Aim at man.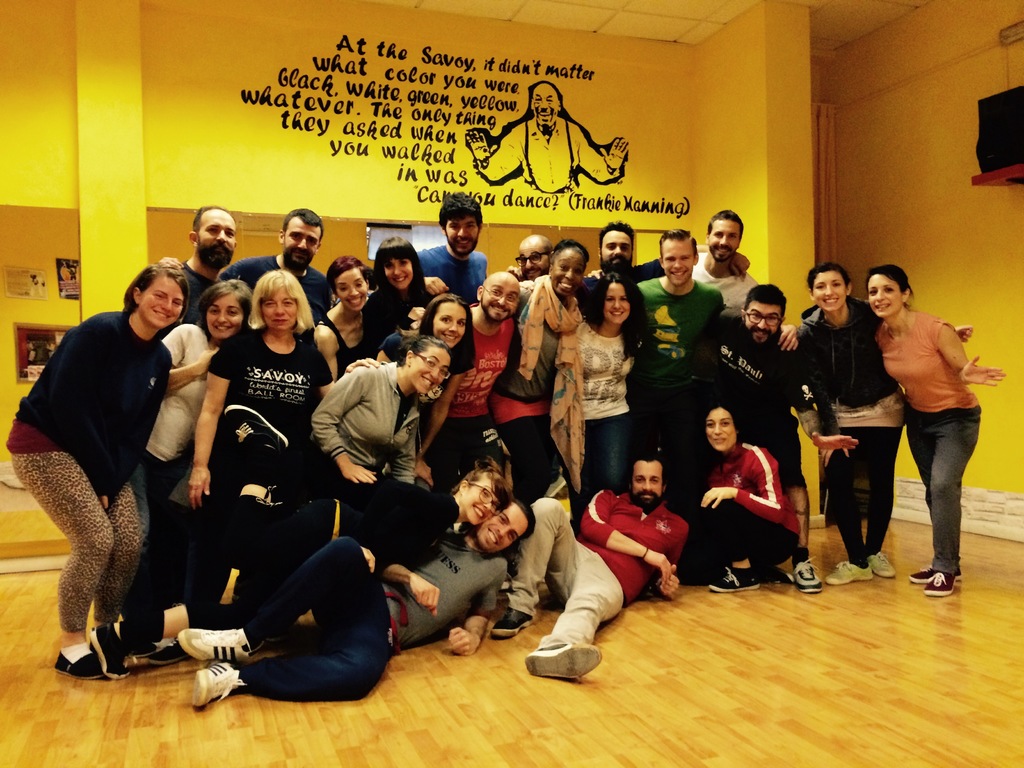
Aimed at bbox=[691, 279, 865, 596].
